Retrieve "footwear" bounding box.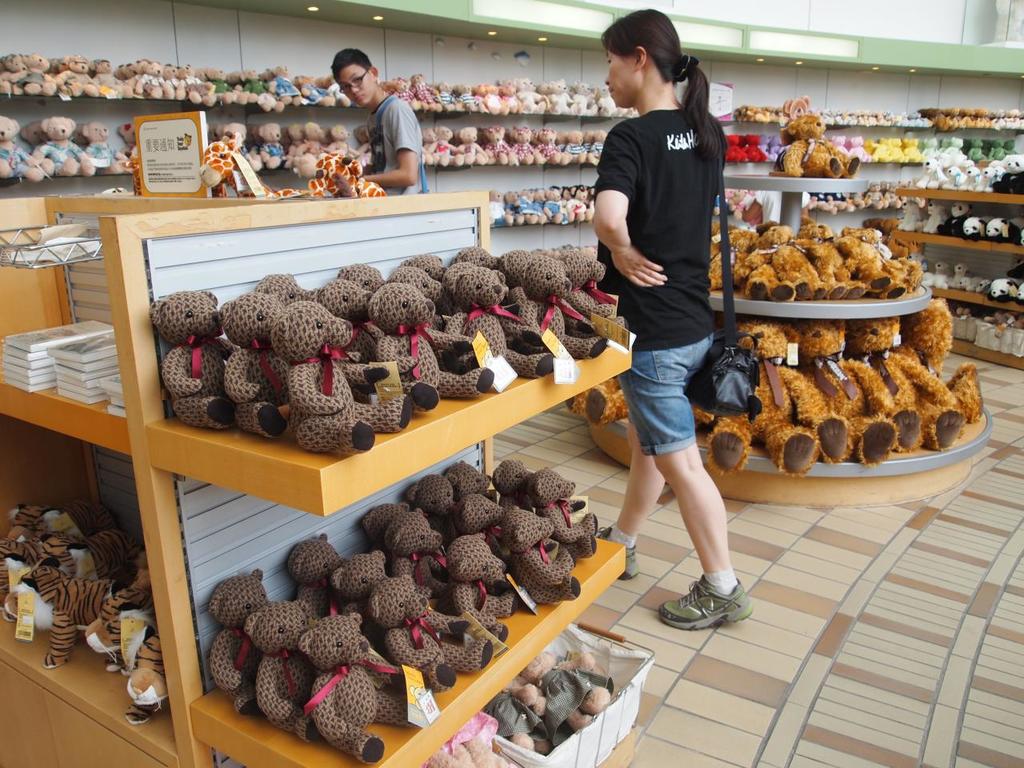
Bounding box: x1=668 y1=574 x2=755 y2=641.
